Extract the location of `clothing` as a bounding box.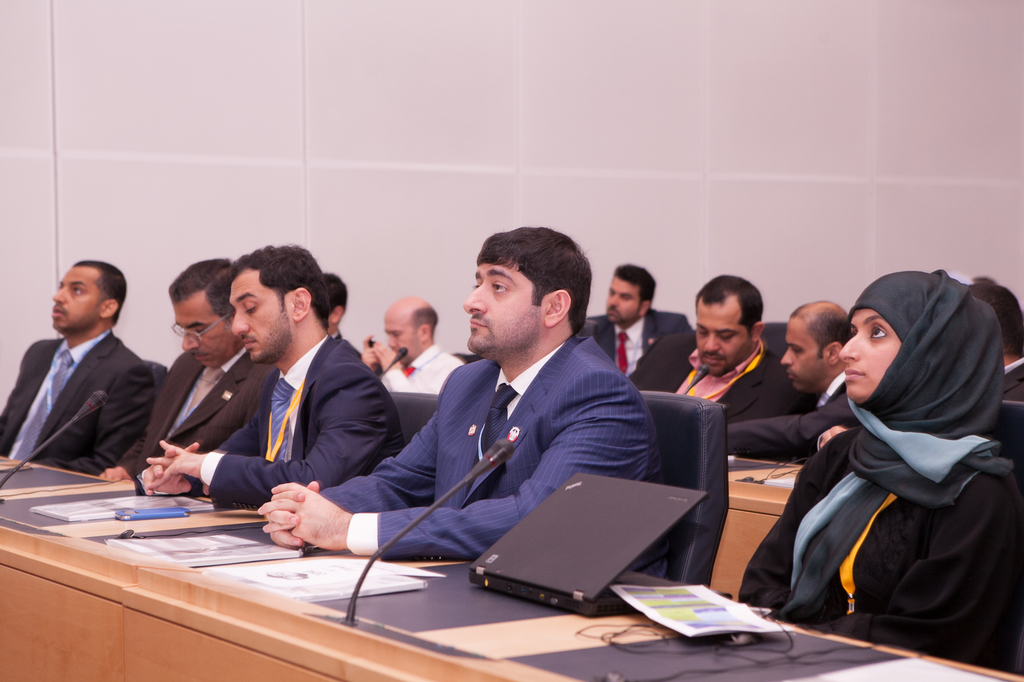
bbox=(588, 315, 687, 375).
